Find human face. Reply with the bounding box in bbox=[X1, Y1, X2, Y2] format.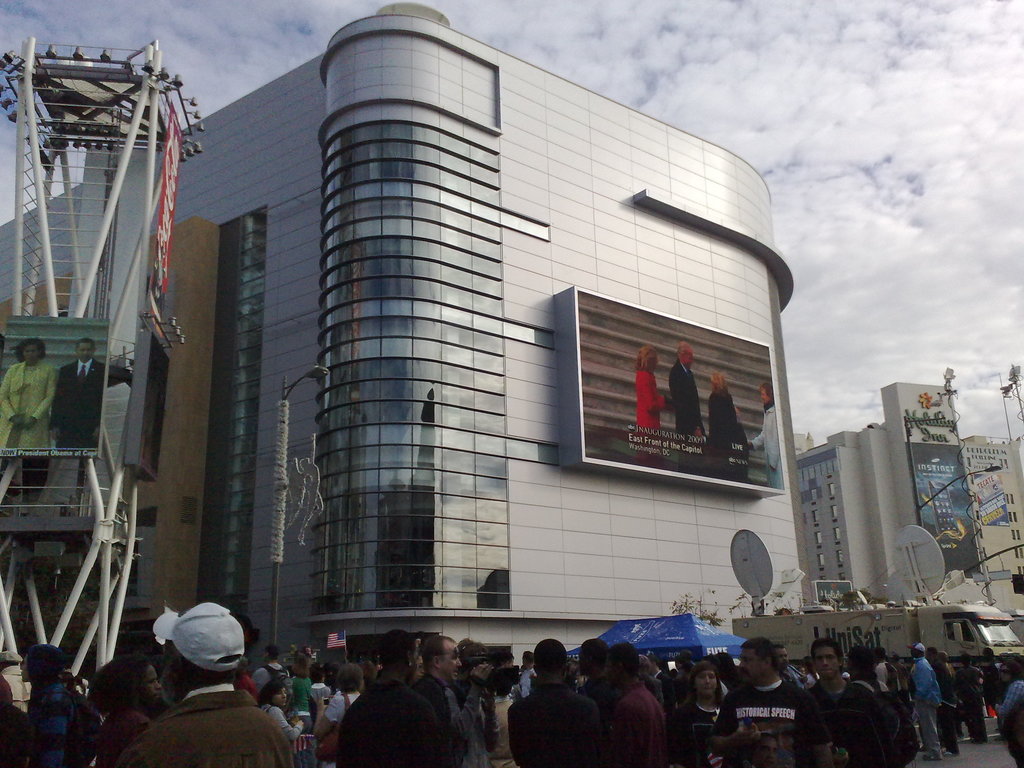
bbox=[681, 344, 691, 363].
